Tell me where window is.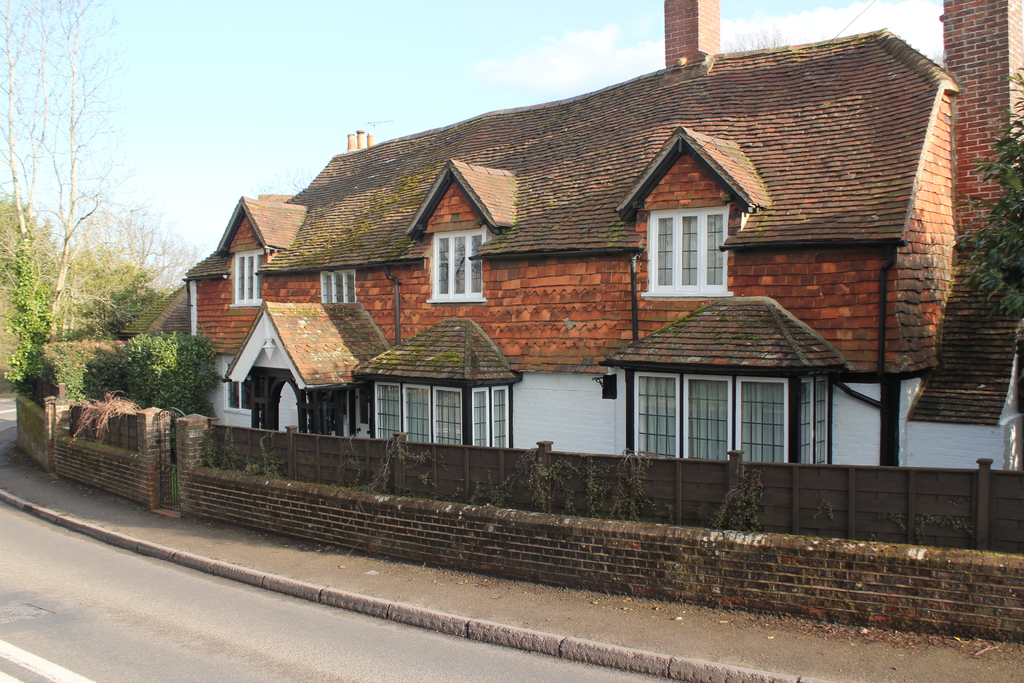
window is at rect(225, 365, 253, 414).
